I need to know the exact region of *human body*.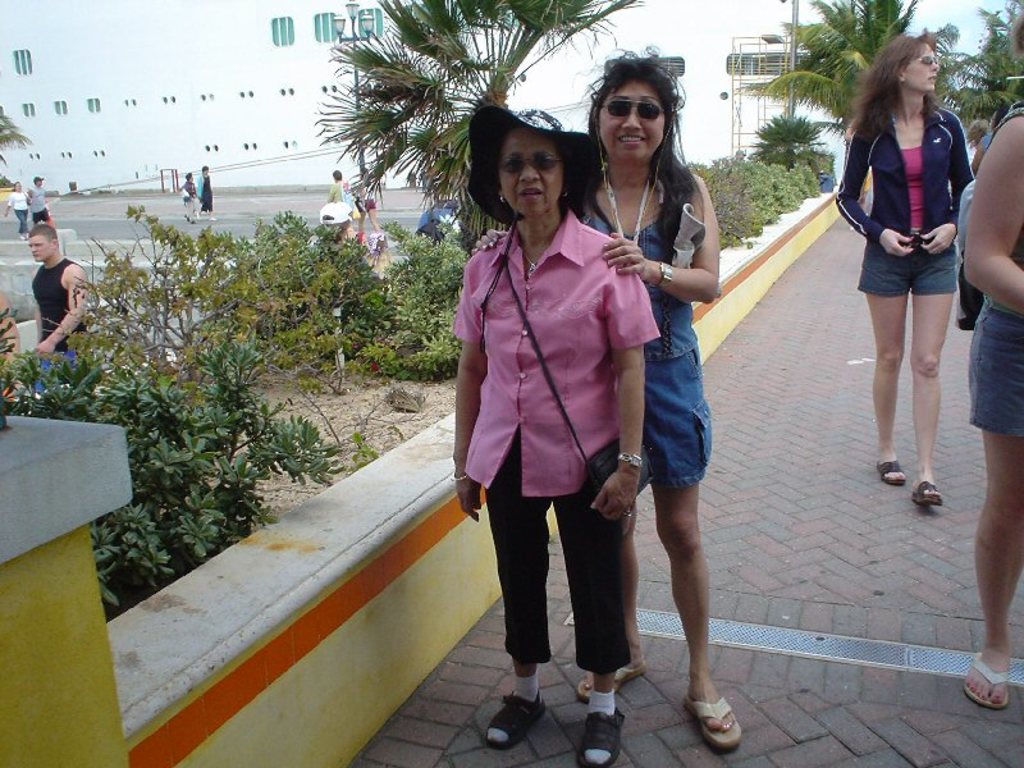
Region: box(471, 156, 741, 759).
